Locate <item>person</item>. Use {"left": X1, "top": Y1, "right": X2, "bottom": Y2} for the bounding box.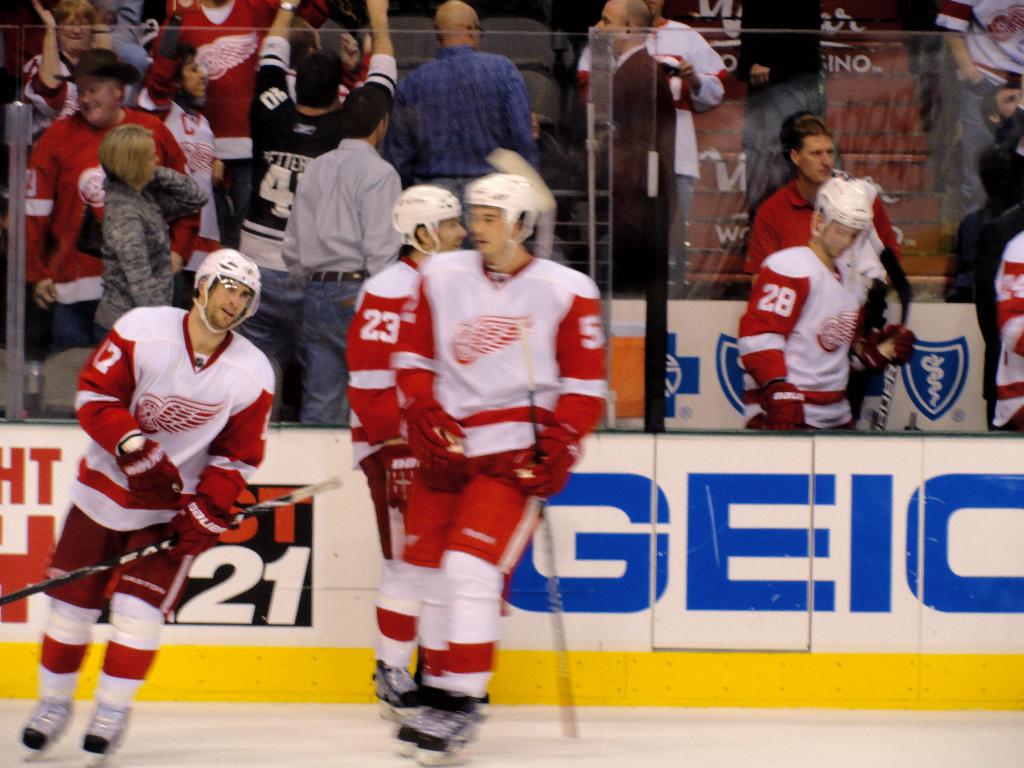
{"left": 747, "top": 114, "right": 902, "bottom": 434}.
